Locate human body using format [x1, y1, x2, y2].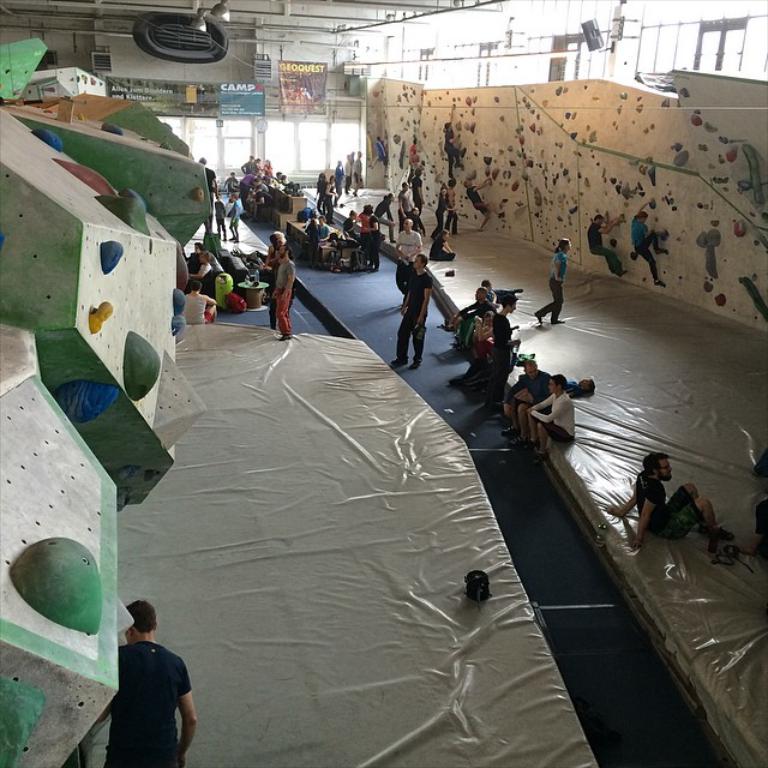
[608, 476, 726, 552].
